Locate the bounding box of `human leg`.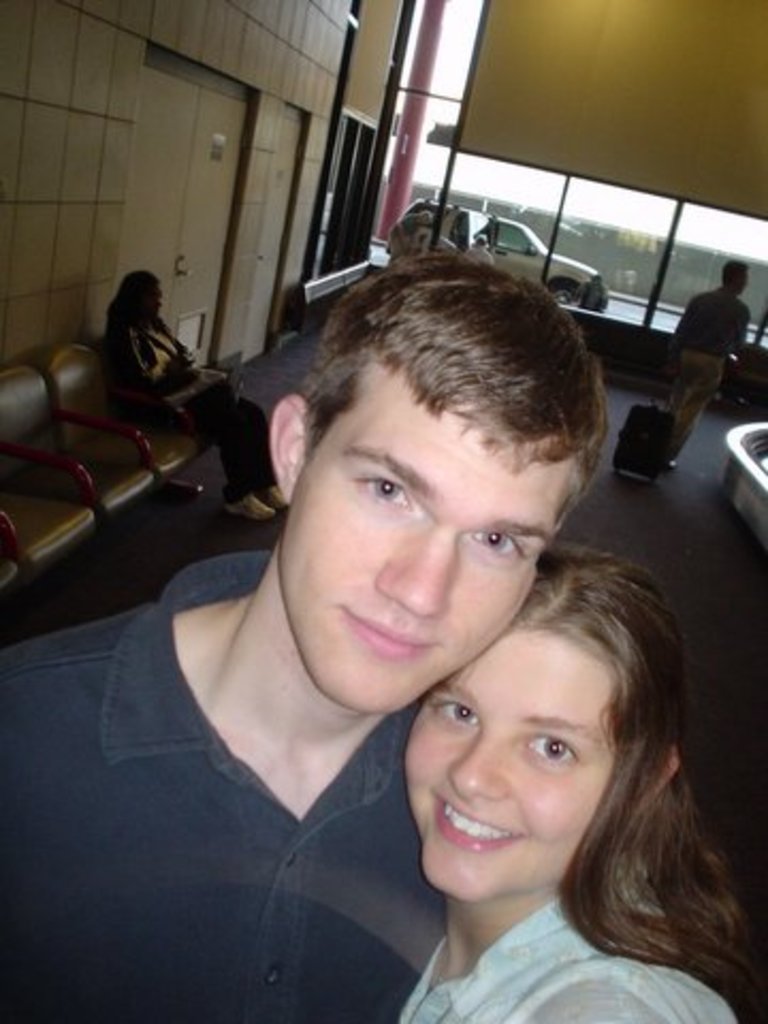
Bounding box: 111 405 277 527.
